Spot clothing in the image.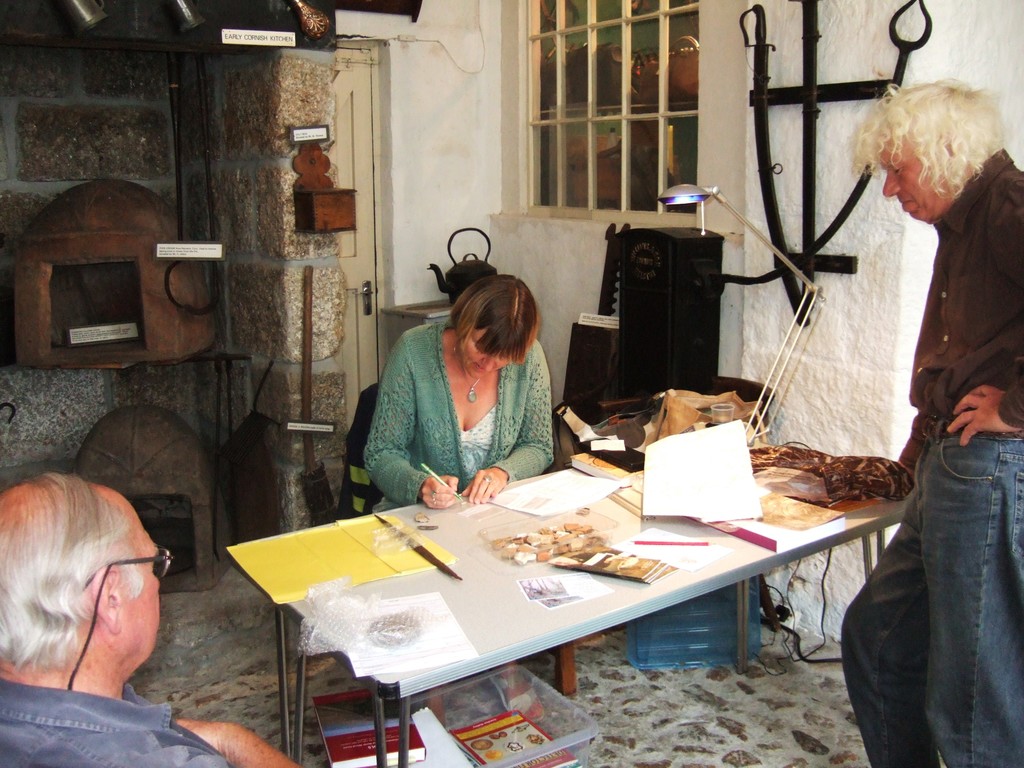
clothing found at l=354, t=311, r=567, b=510.
